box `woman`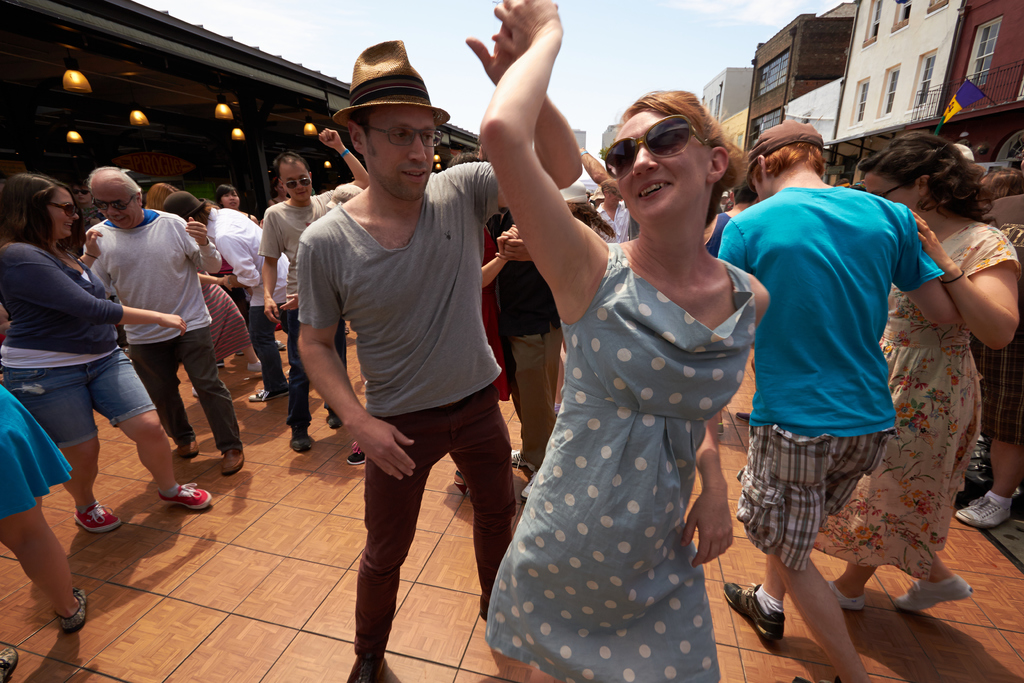
<box>140,174,258,406</box>
